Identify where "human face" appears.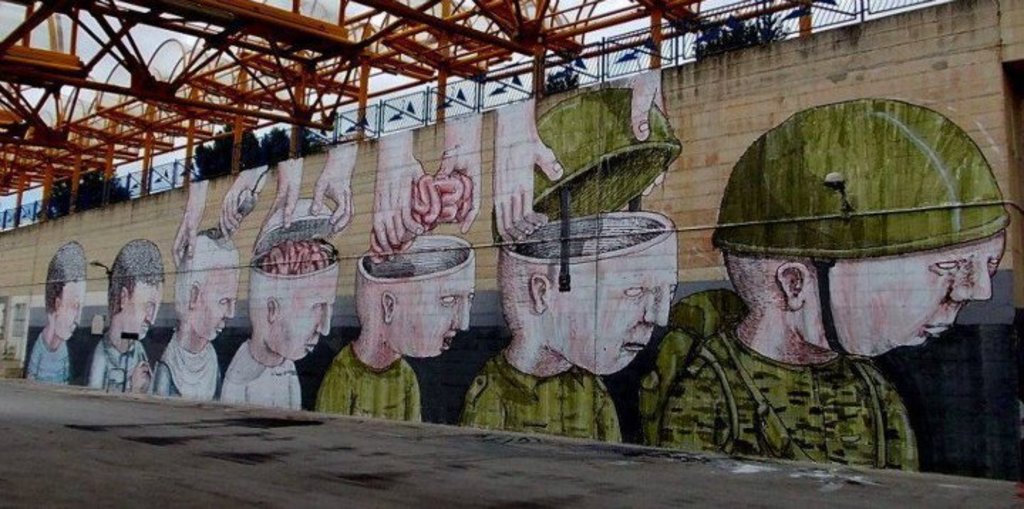
Appears at (x1=192, y1=270, x2=240, y2=341).
